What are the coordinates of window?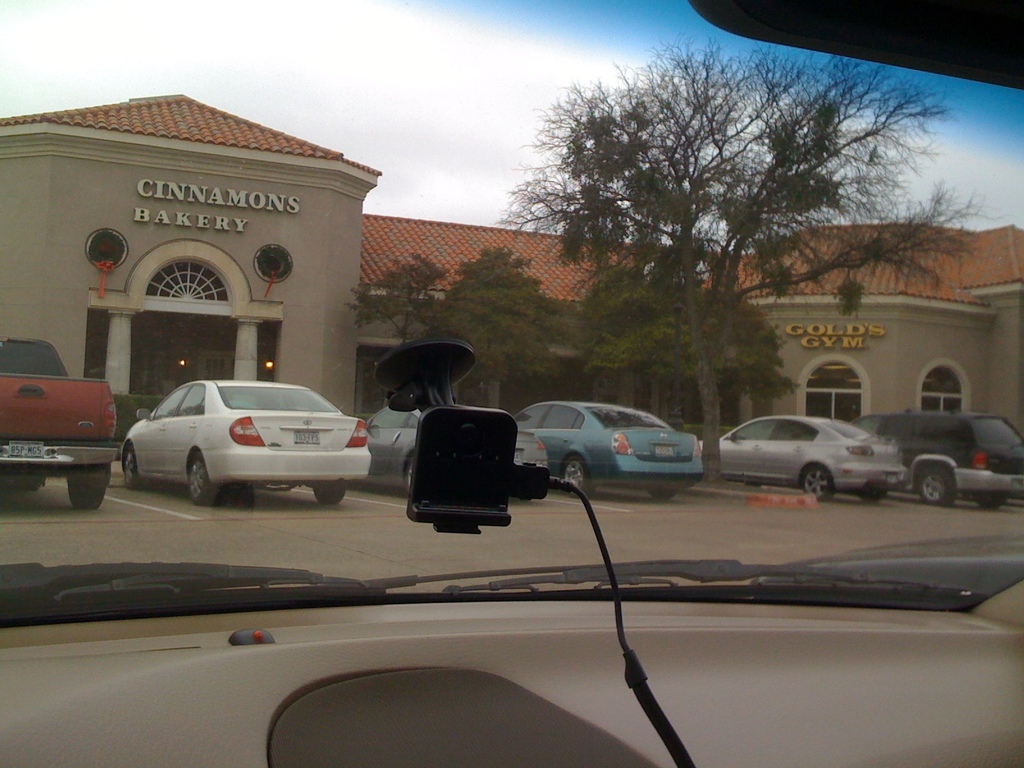
[left=801, top=360, right=865, bottom=428].
